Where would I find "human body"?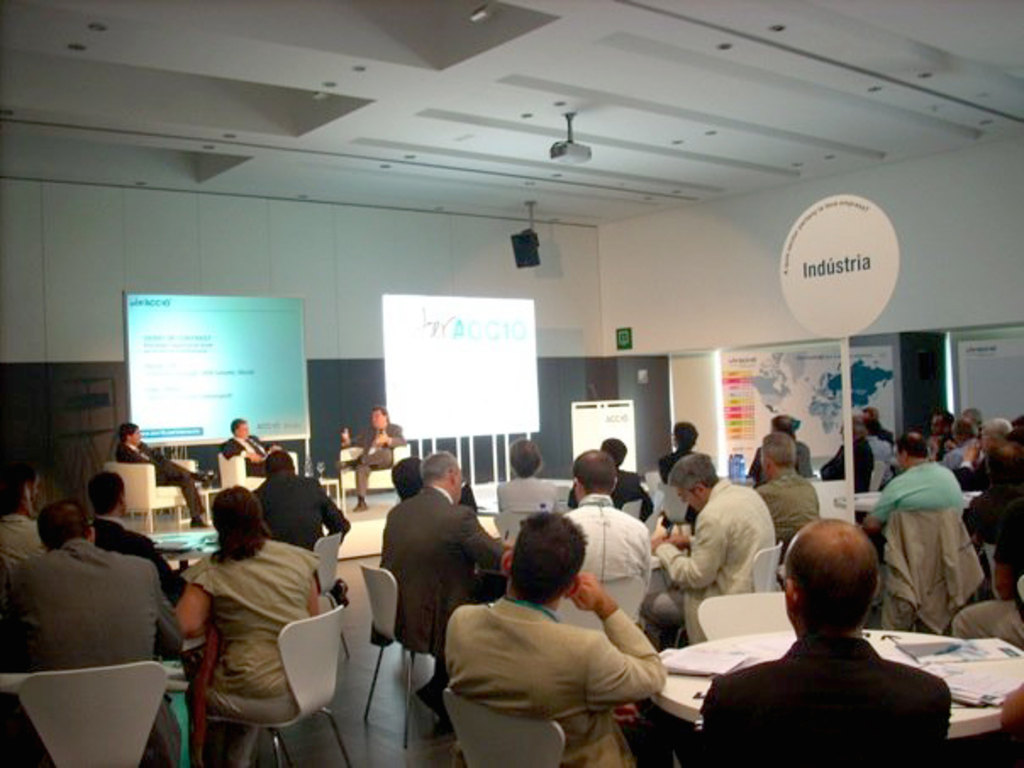
At {"left": 222, "top": 434, "right": 280, "bottom": 473}.
